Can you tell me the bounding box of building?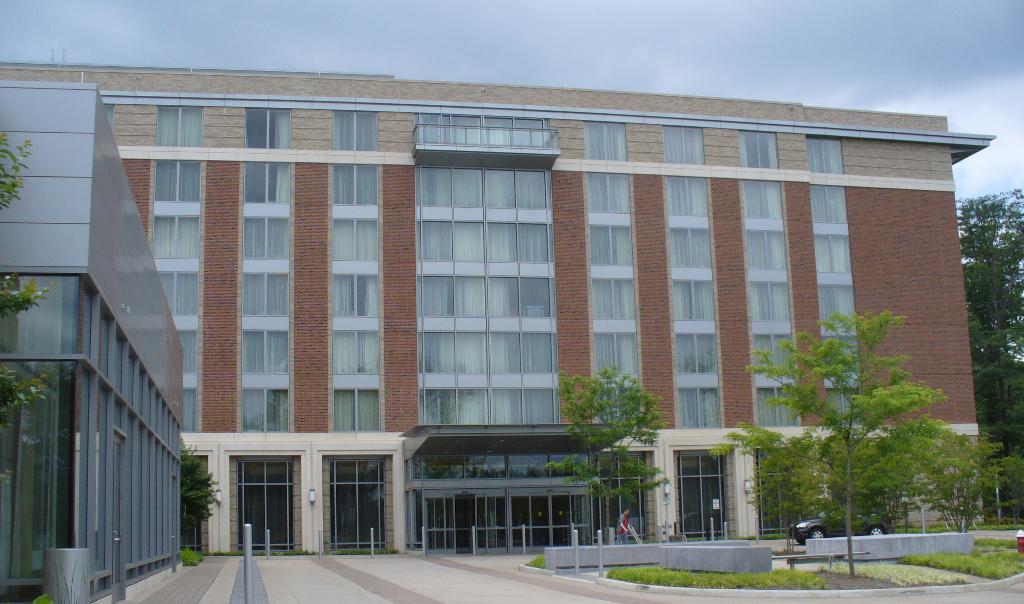
locate(0, 78, 186, 603).
